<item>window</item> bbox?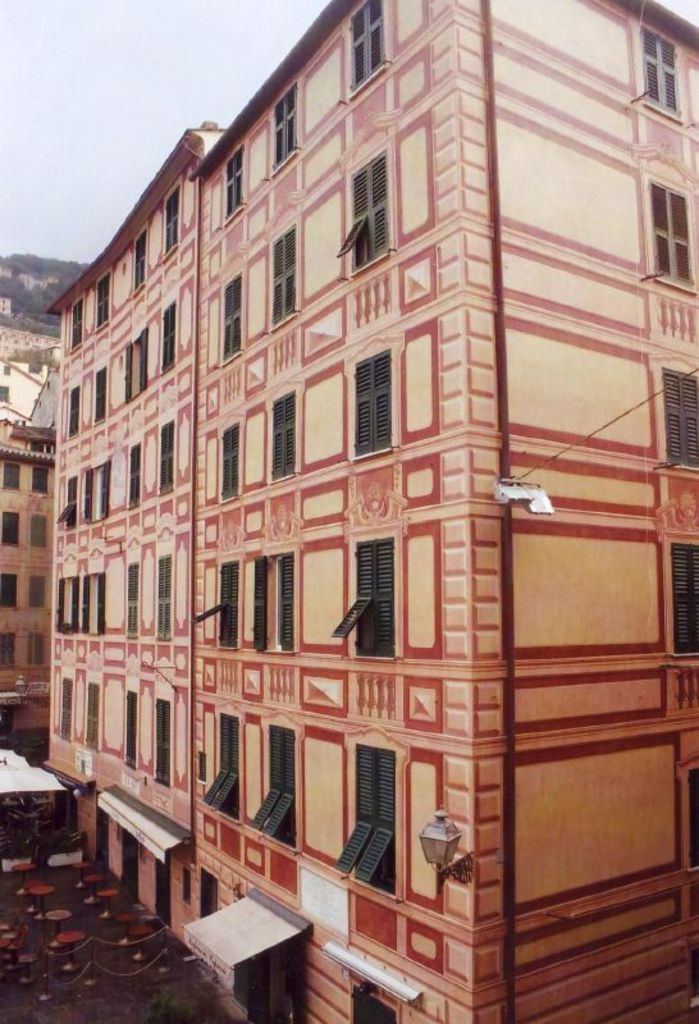
bbox=[216, 420, 238, 500]
